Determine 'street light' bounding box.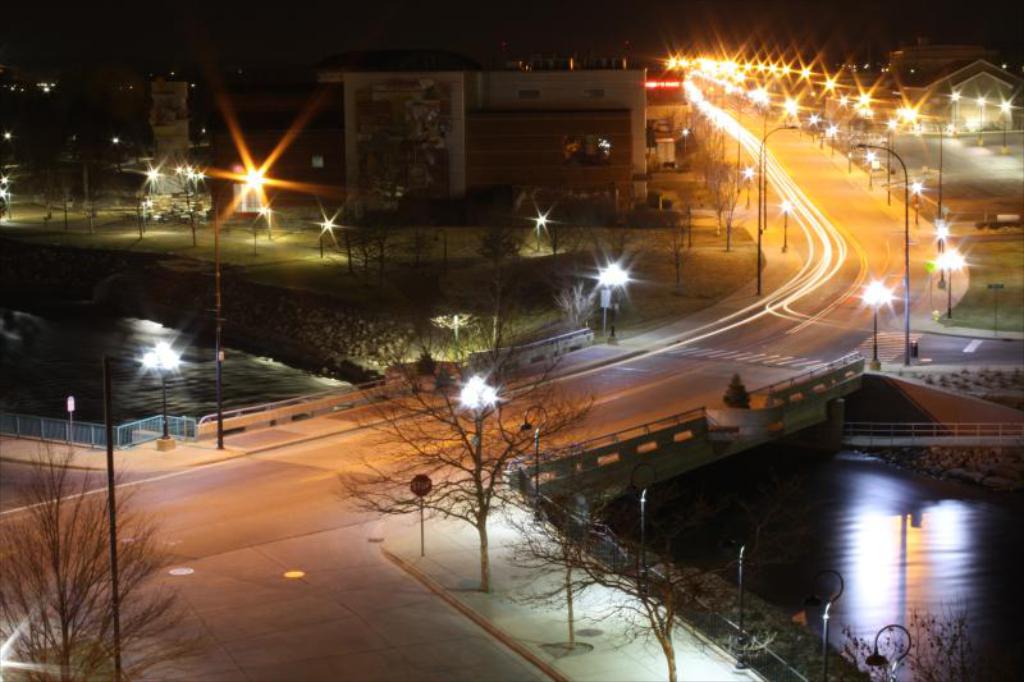
Determined: rect(845, 143, 918, 372).
